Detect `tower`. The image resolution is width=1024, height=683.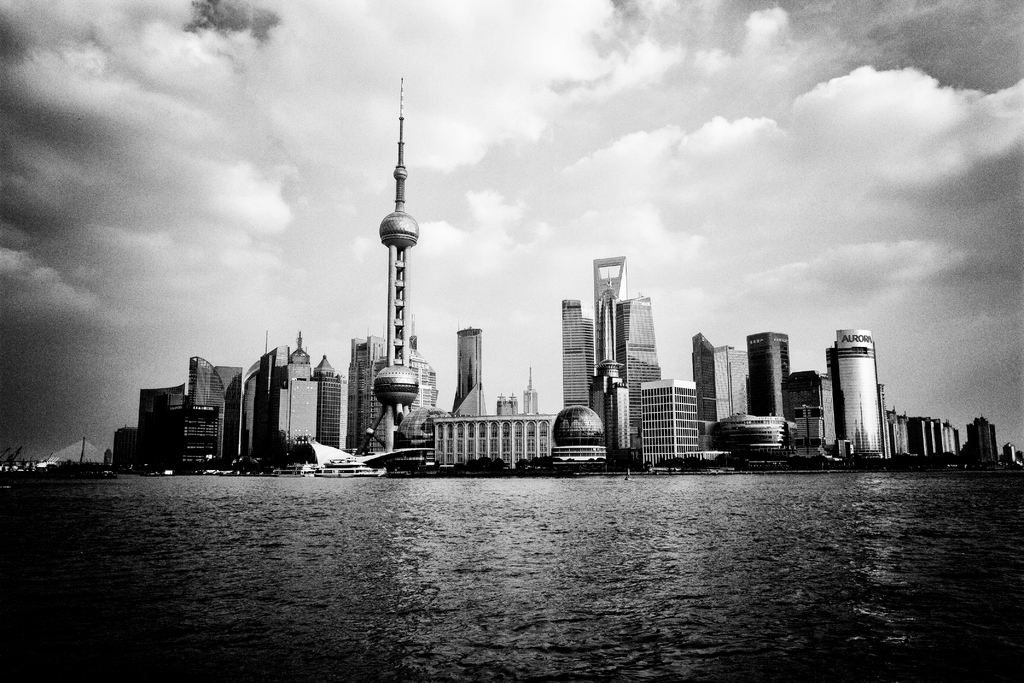
detection(354, 78, 417, 451).
